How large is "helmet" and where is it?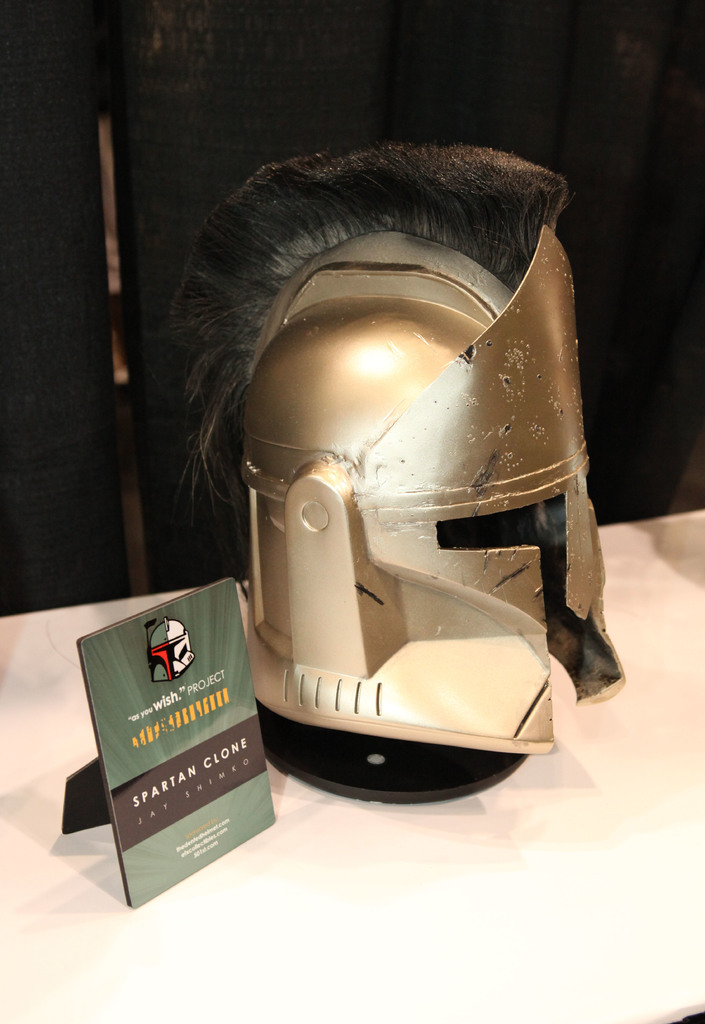
Bounding box: region(167, 145, 624, 734).
